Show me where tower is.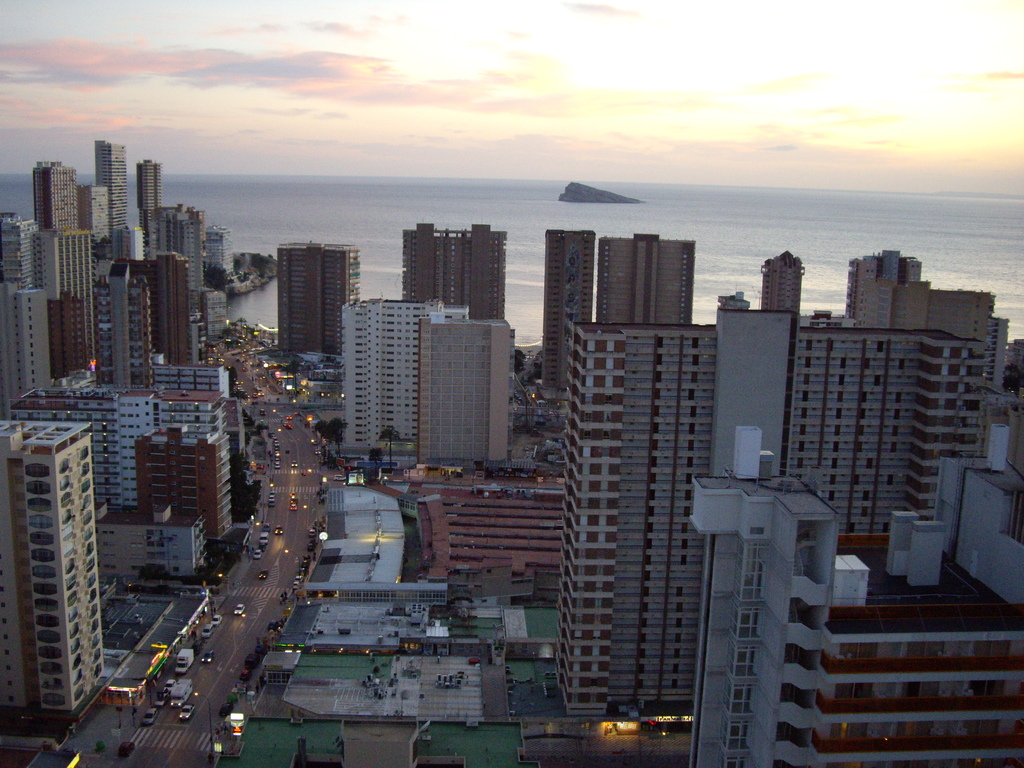
tower is at rect(77, 180, 116, 240).
